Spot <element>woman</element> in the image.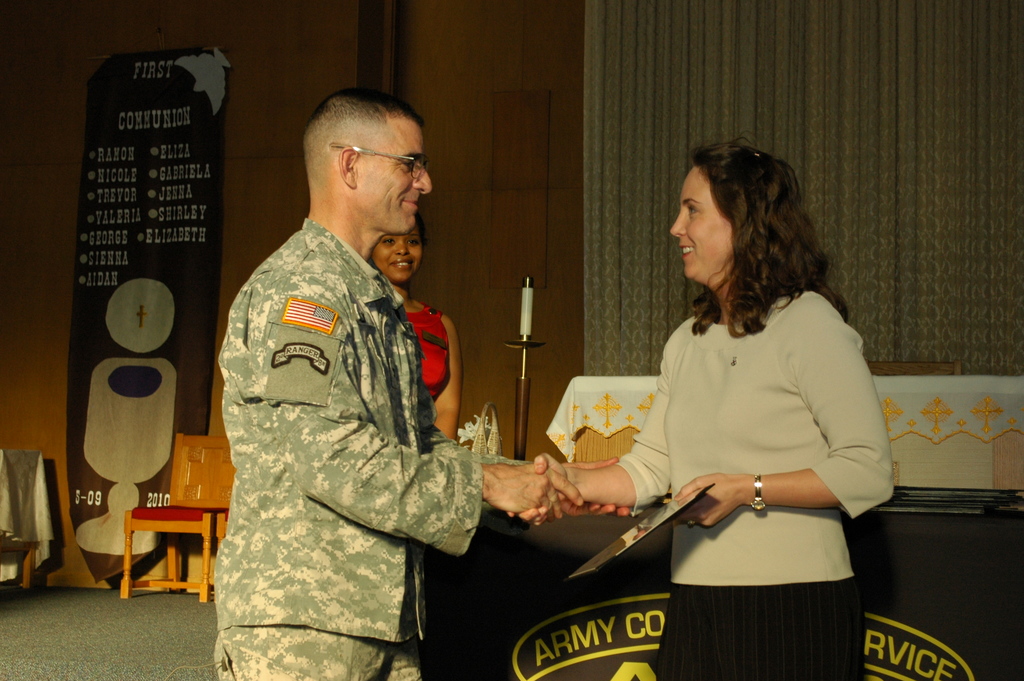
<element>woman</element> found at 560, 136, 885, 649.
